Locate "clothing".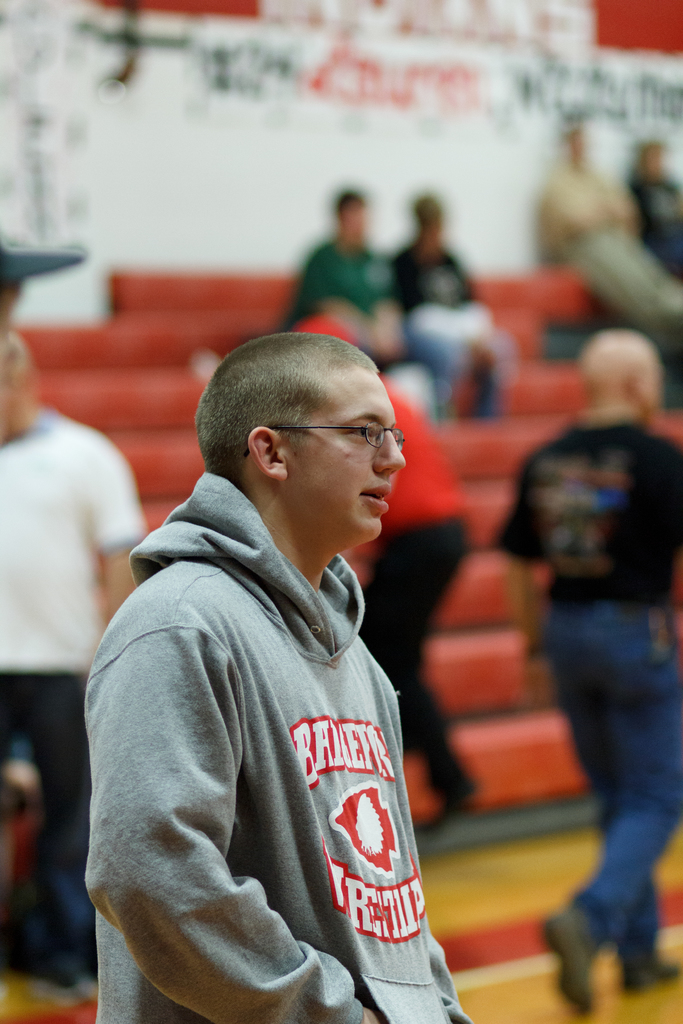
Bounding box: BBox(85, 477, 476, 1023).
